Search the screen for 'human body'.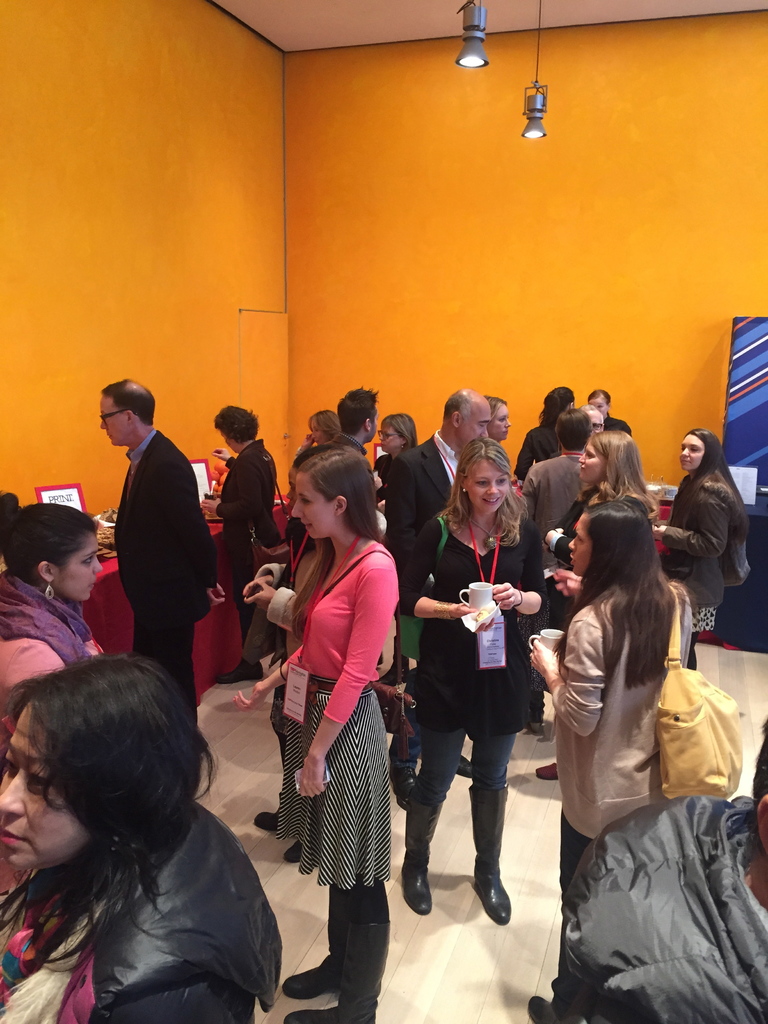
Found at [left=224, top=406, right=284, bottom=690].
